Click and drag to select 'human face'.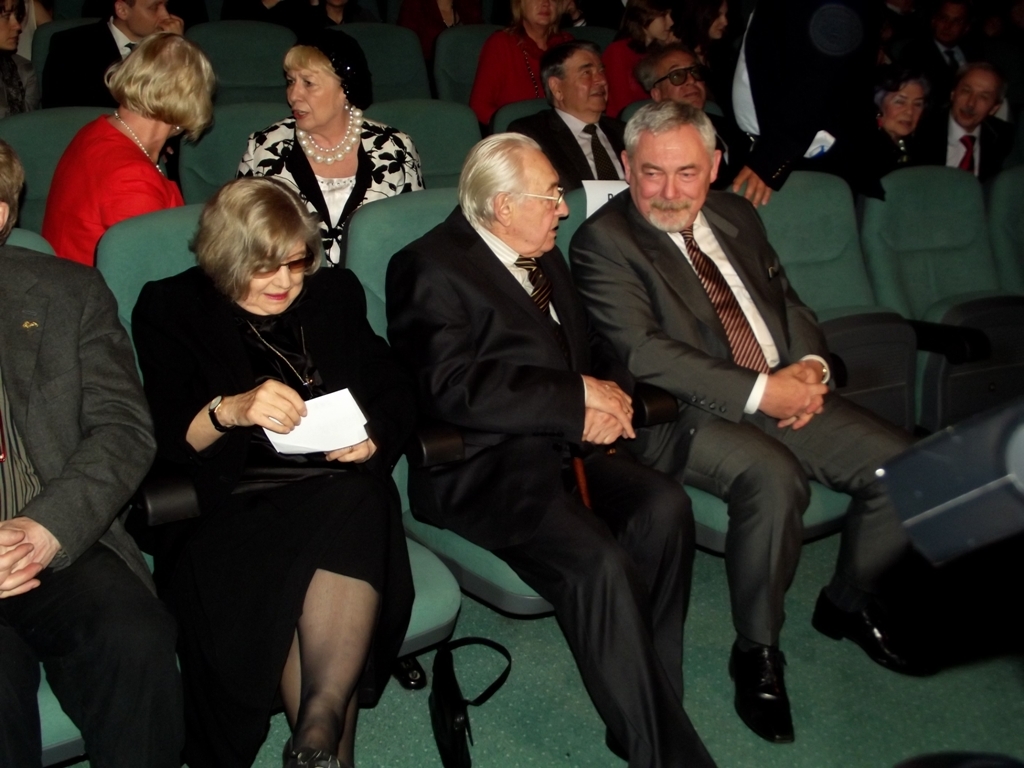
Selection: <bbox>651, 11, 676, 43</bbox>.
